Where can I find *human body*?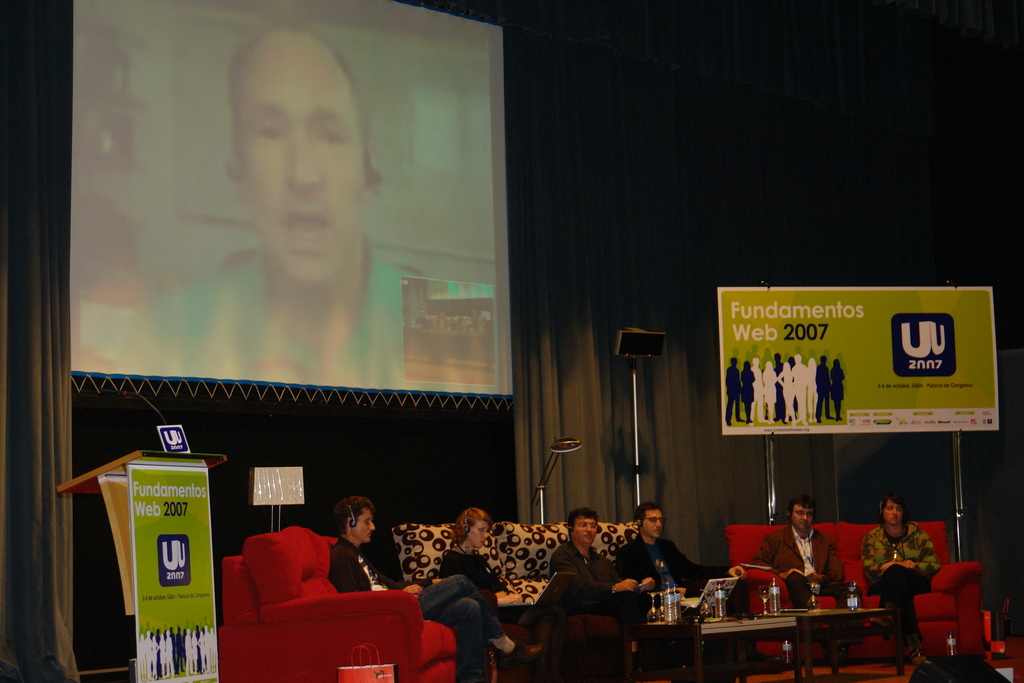
You can find it at (172,41,412,379).
